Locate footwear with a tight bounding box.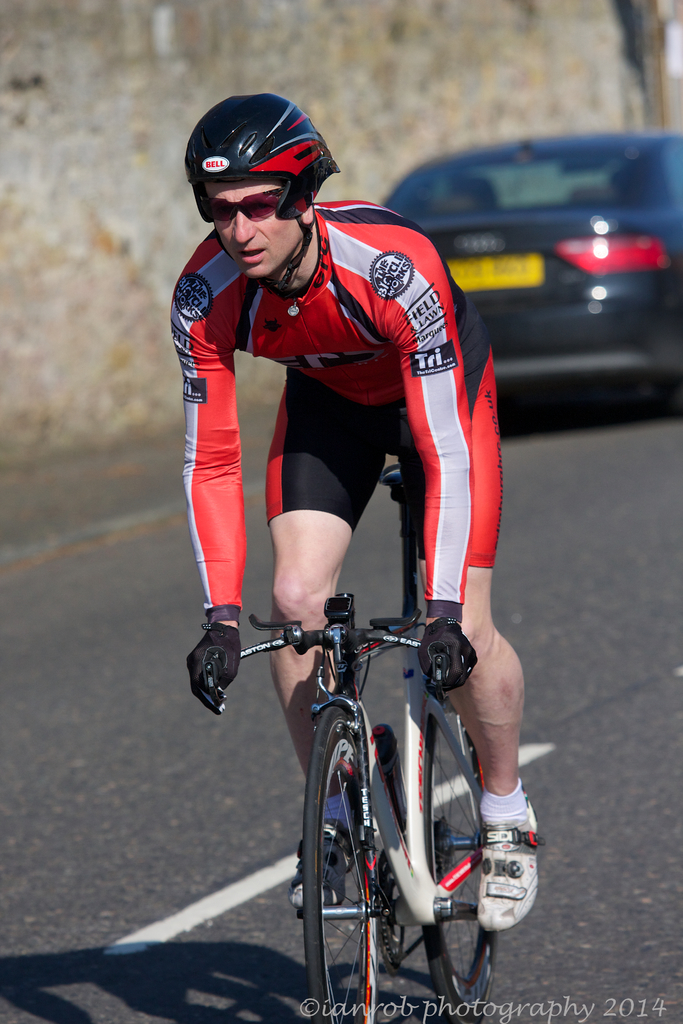
rect(472, 798, 537, 943).
